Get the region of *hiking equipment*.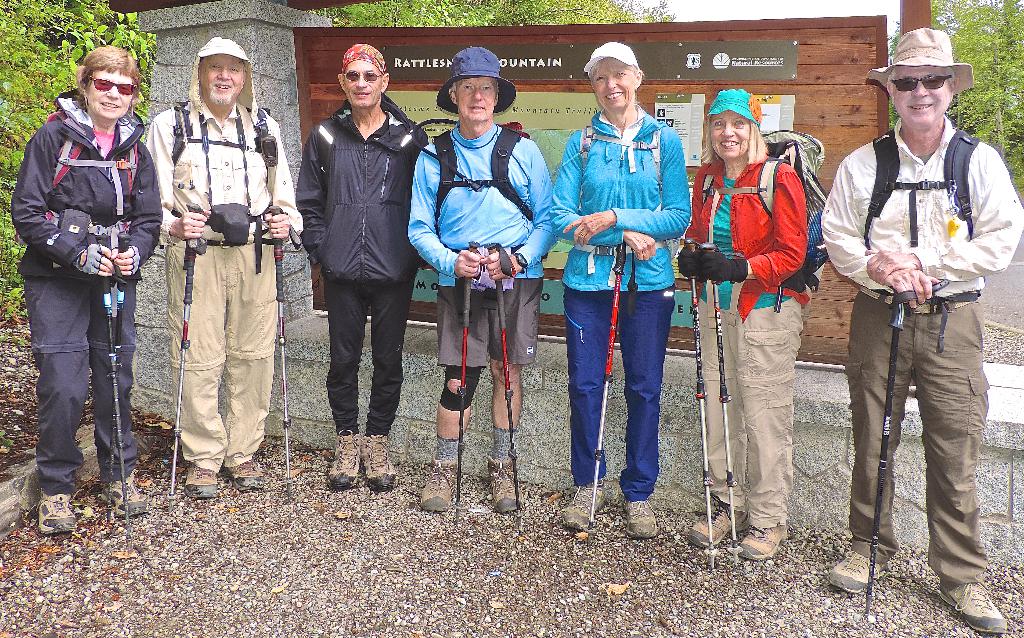
bbox=[104, 277, 119, 537].
